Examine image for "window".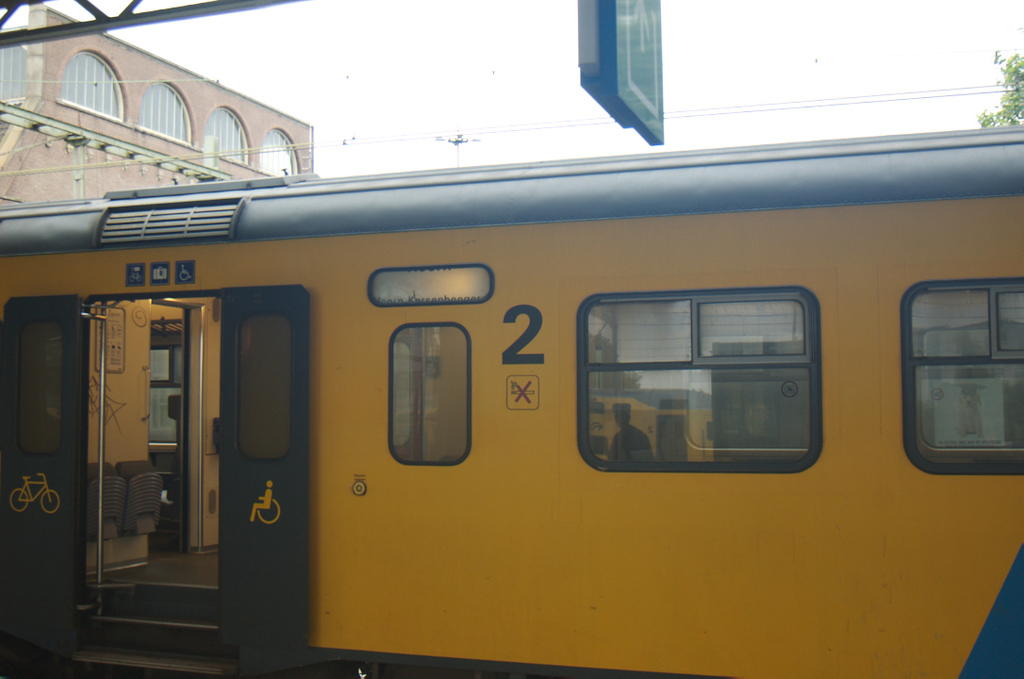
Examination result: bbox=(901, 275, 1023, 472).
